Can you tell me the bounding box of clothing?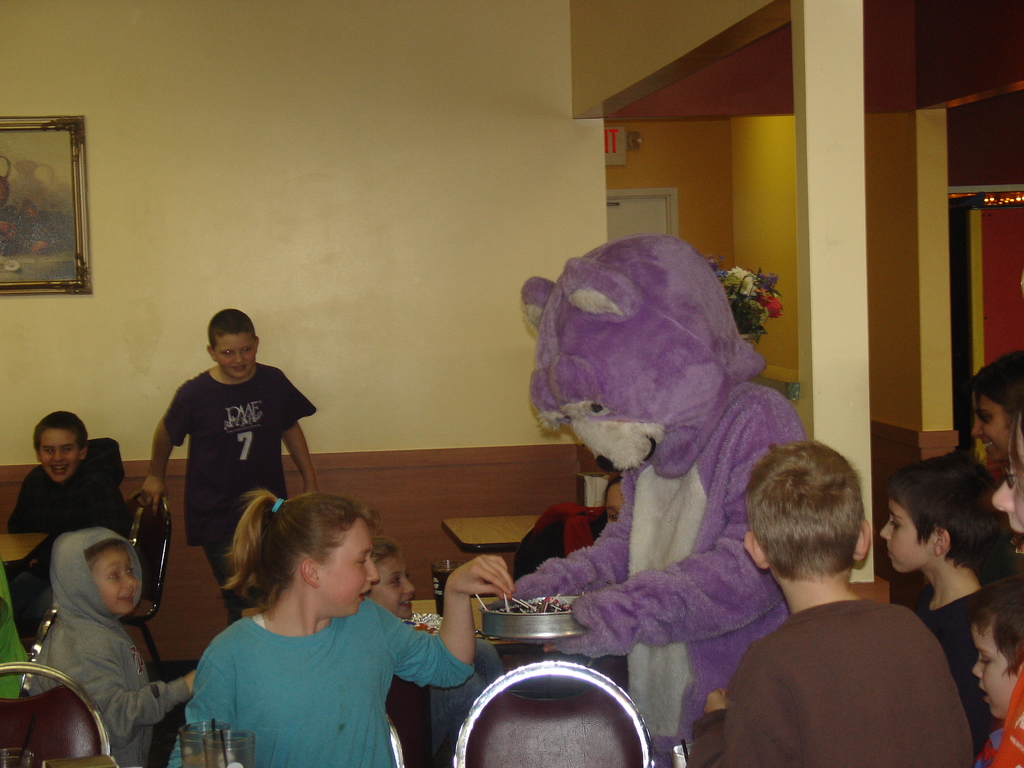
{"left": 185, "top": 595, "right": 477, "bottom": 767}.
